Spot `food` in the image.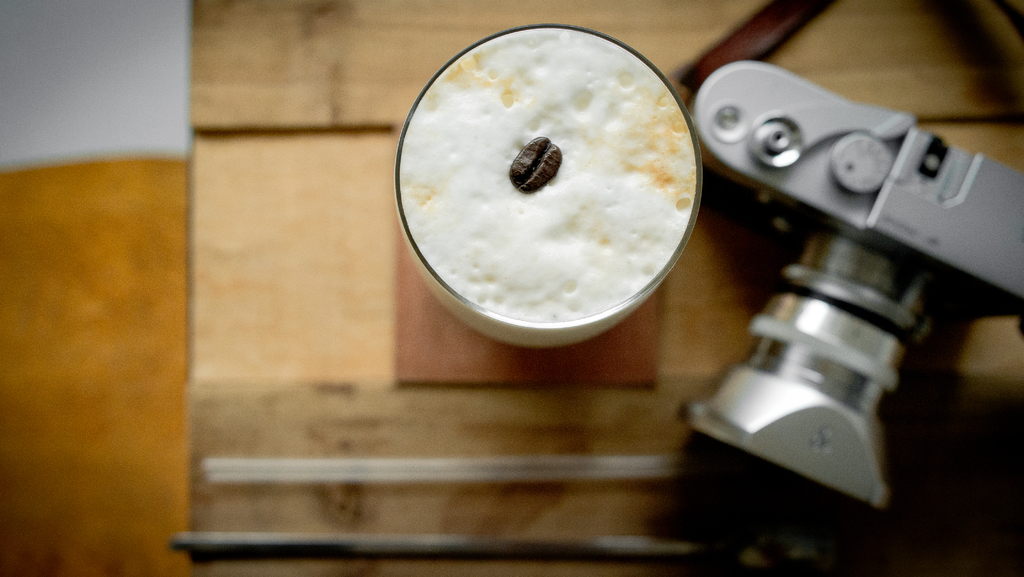
`food` found at box=[456, 27, 741, 336].
